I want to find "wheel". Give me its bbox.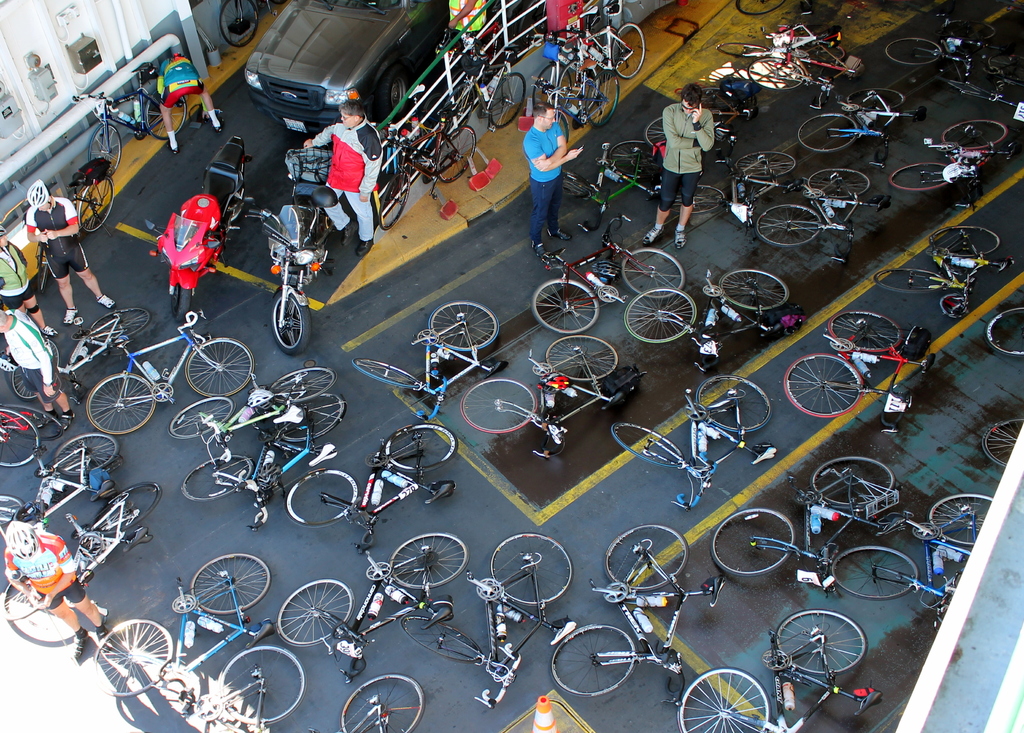
490/529/579/612.
